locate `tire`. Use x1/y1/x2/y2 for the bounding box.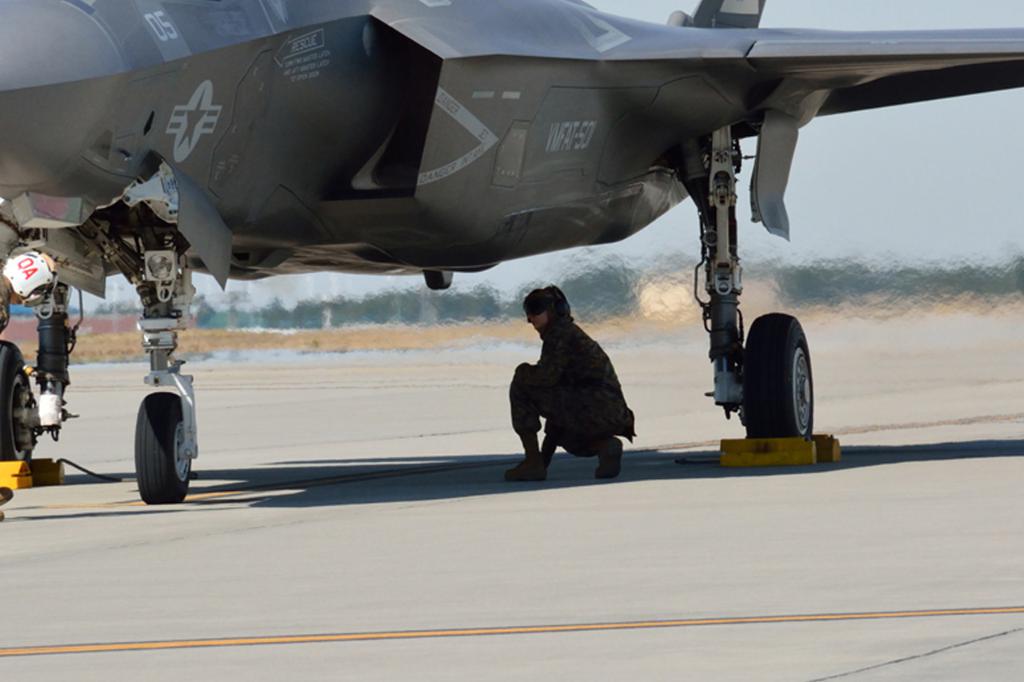
130/389/198/505.
